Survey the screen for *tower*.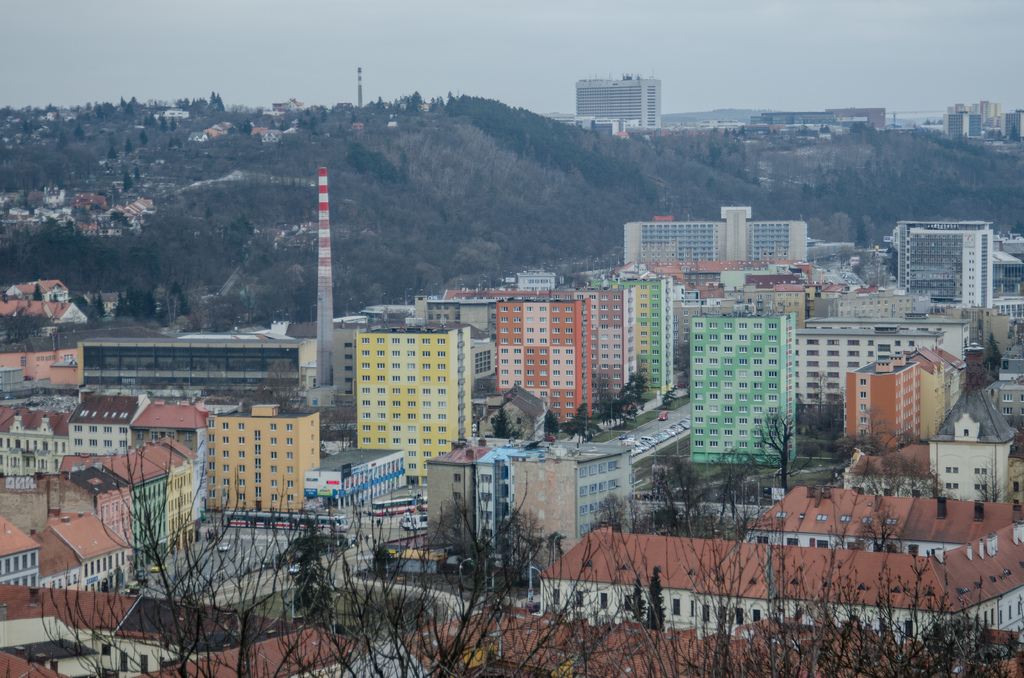
Survey found: 561/61/671/165.
